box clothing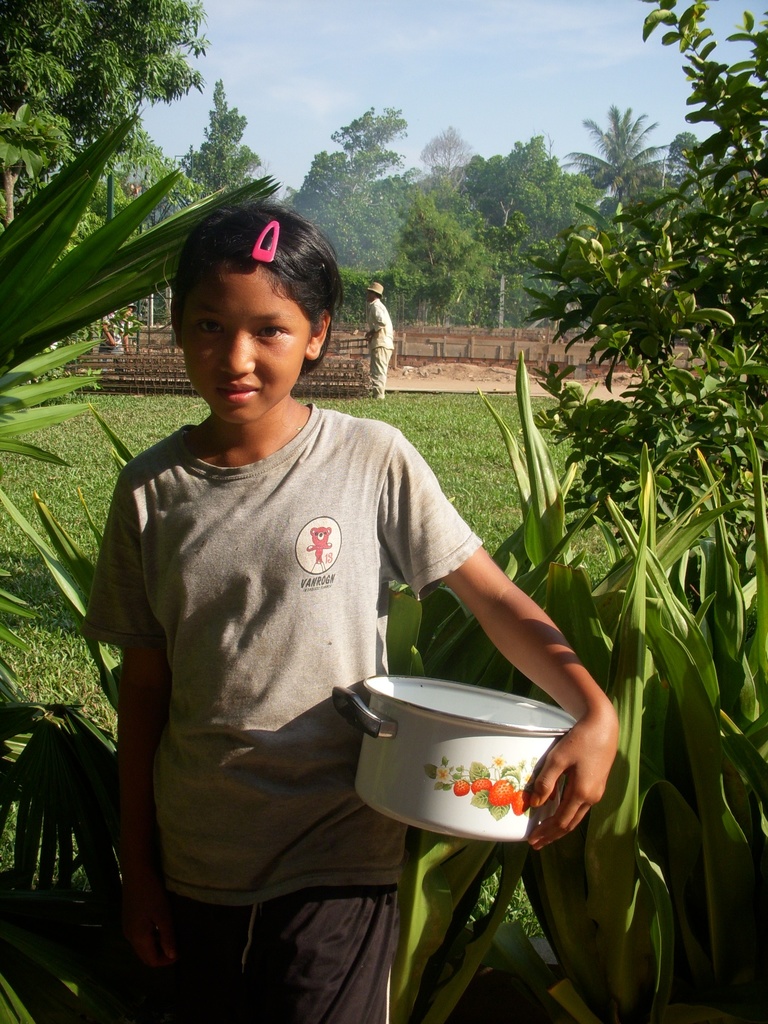
x1=74, y1=463, x2=552, y2=930
